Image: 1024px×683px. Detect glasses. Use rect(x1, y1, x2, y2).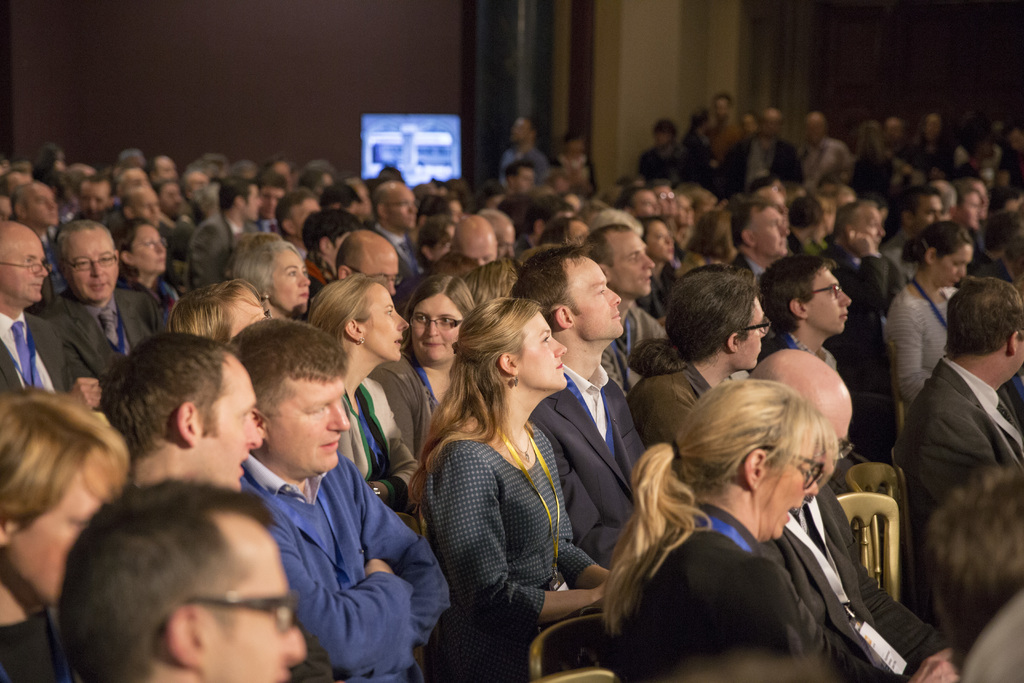
rect(351, 264, 402, 286).
